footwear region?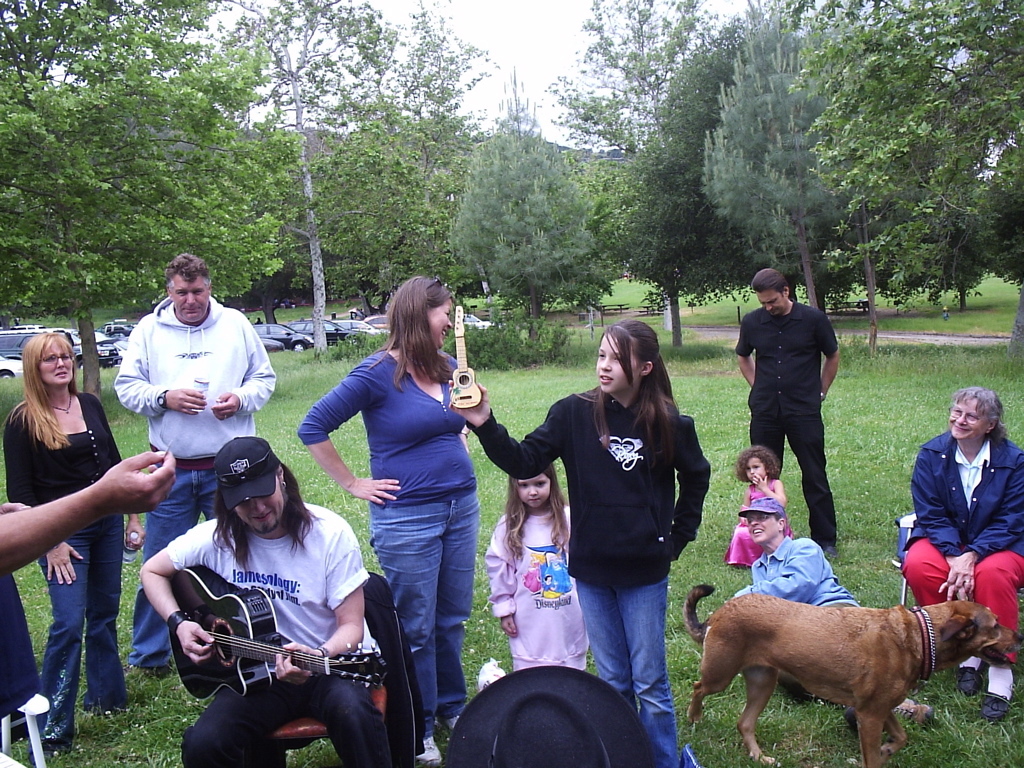
x1=981 y1=692 x2=1005 y2=723
